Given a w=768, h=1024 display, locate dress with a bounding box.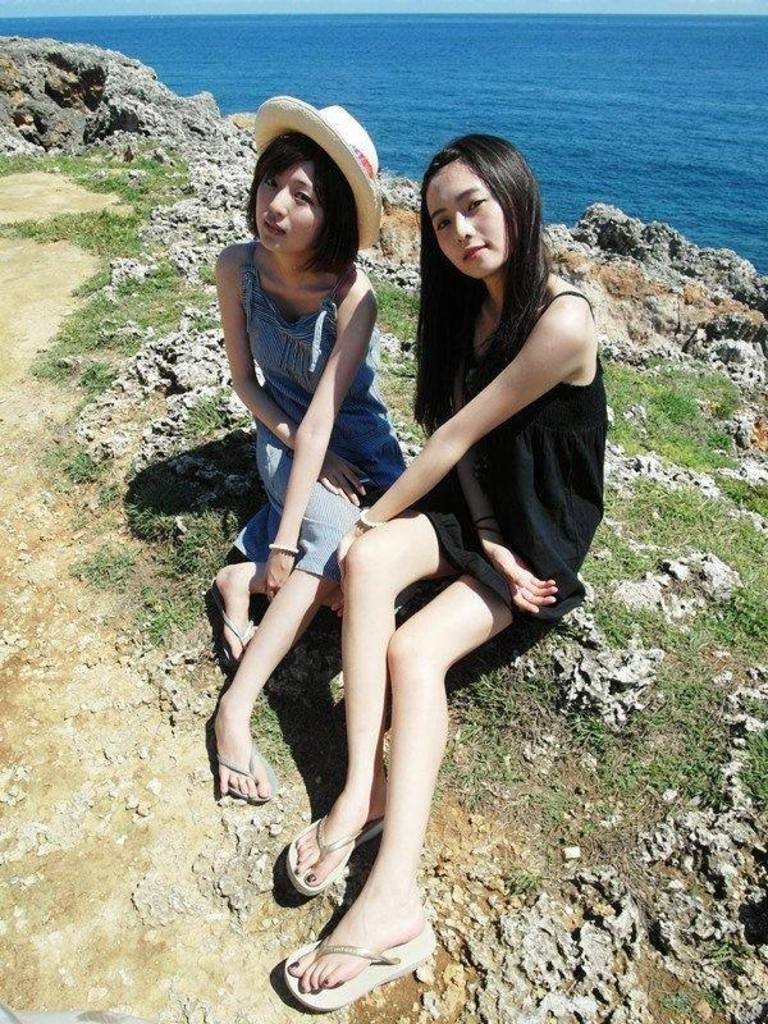
Located: l=419, t=289, r=612, b=616.
